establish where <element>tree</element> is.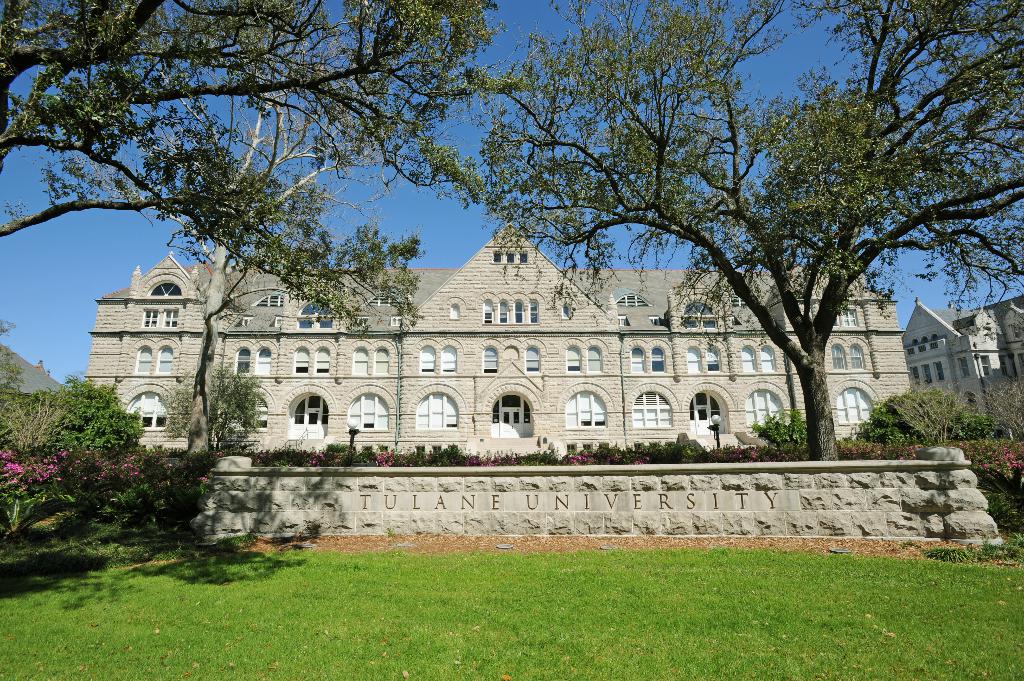
Established at BBox(20, 24, 428, 453).
